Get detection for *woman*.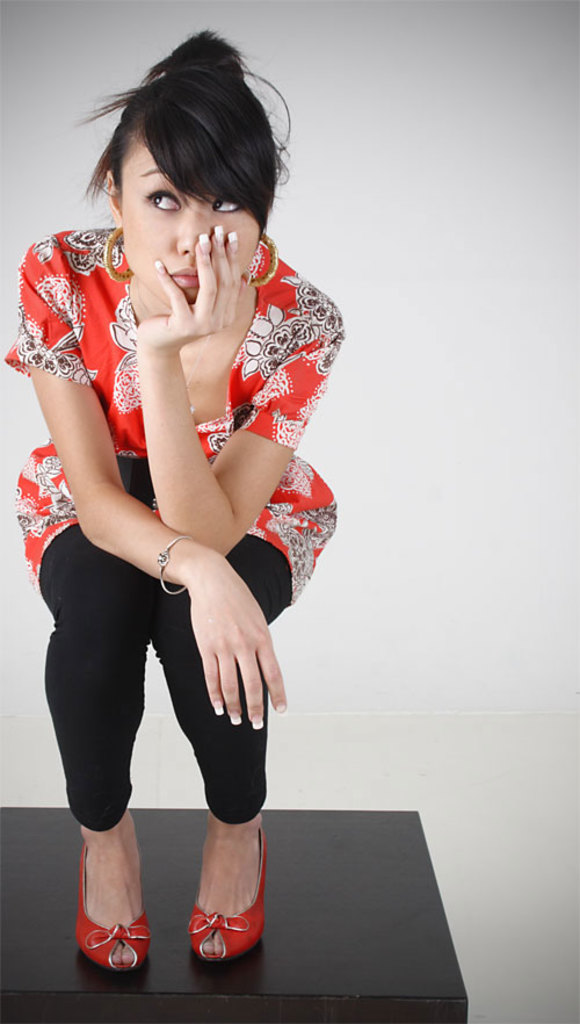
Detection: left=8, top=13, right=346, bottom=998.
